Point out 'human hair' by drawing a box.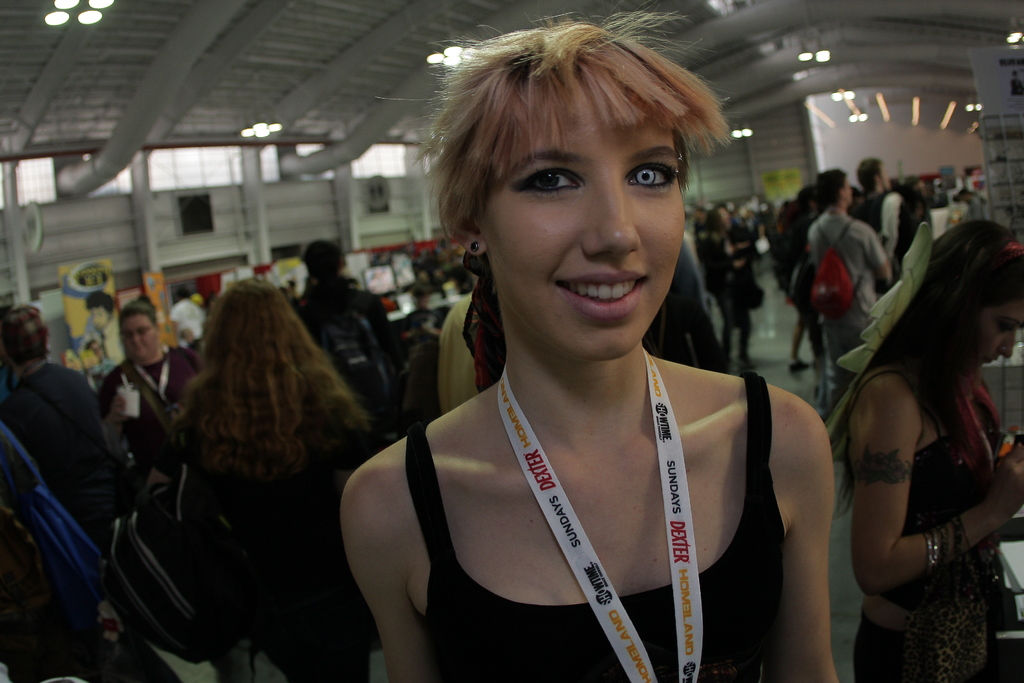
(x1=116, y1=288, x2=160, y2=327).
